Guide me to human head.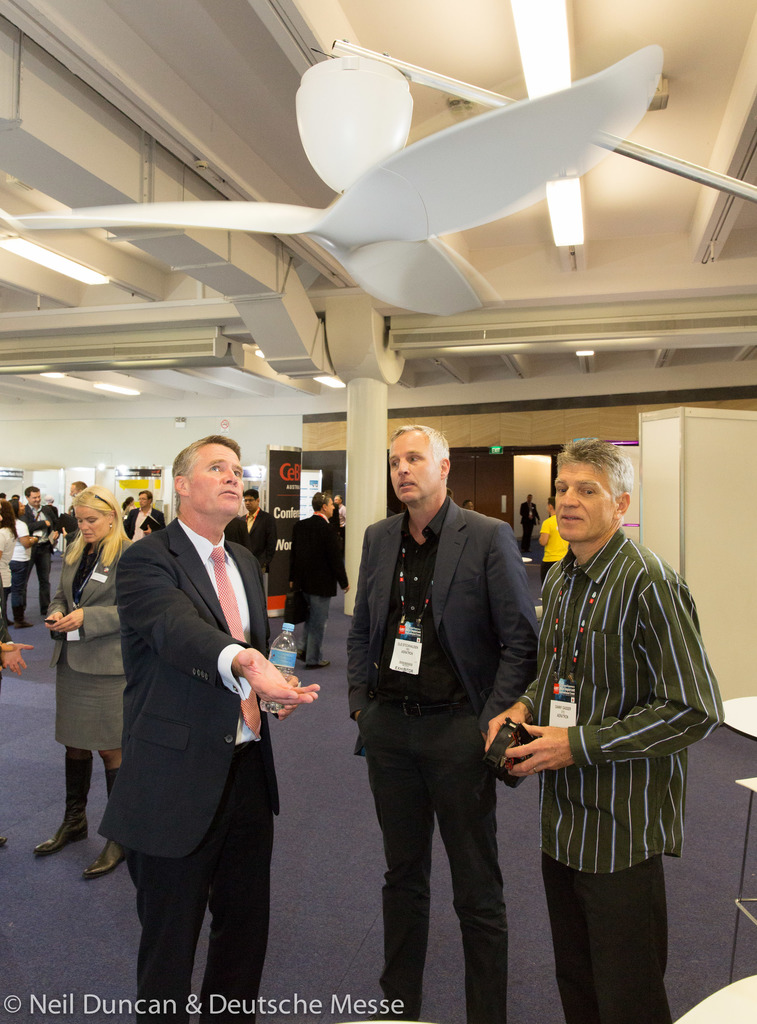
Guidance: 550, 434, 635, 548.
